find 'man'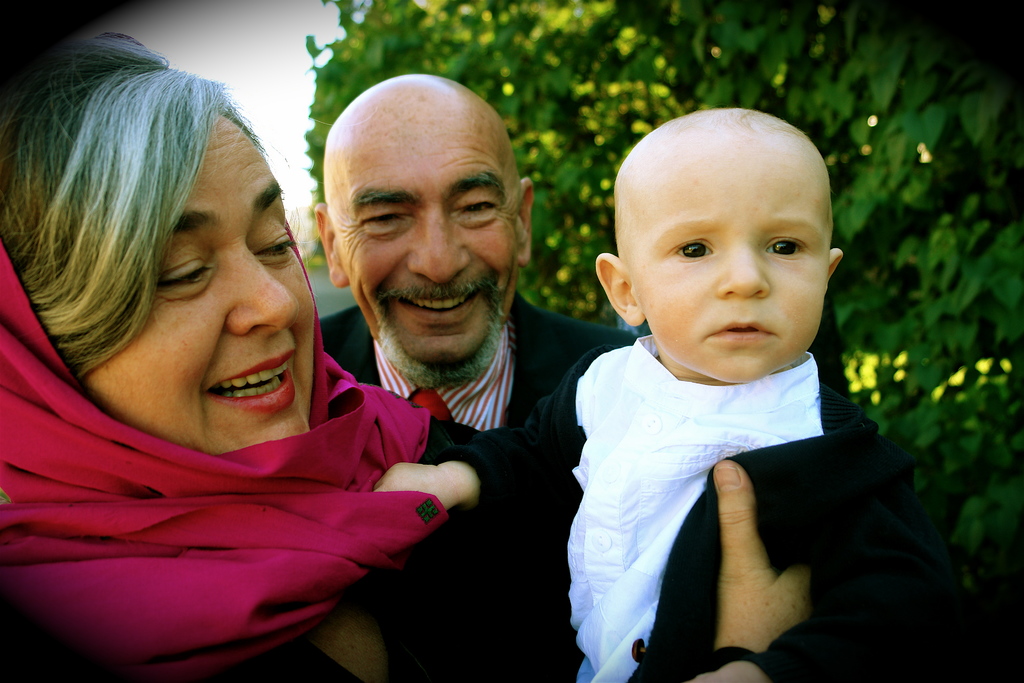
BBox(319, 64, 646, 434)
